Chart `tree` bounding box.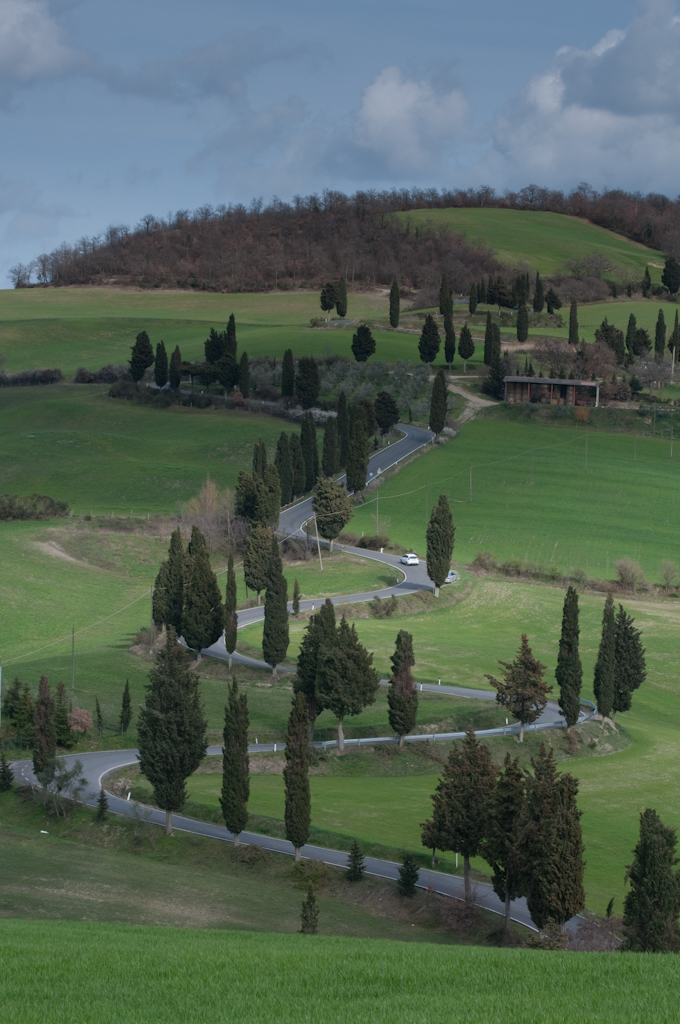
Charted: locate(423, 371, 449, 442).
